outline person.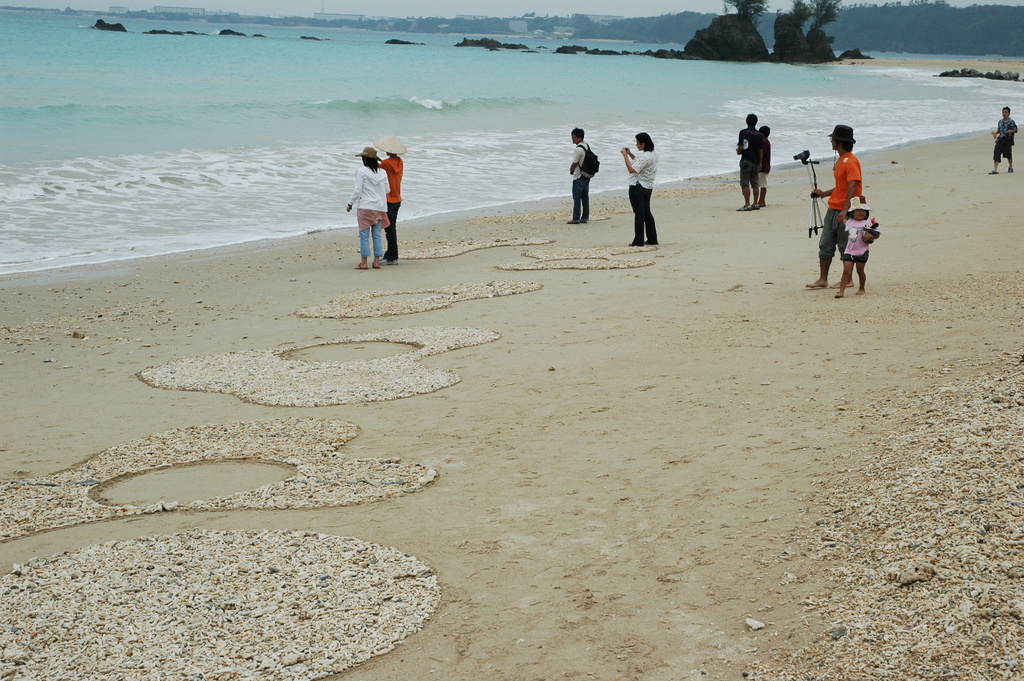
Outline: x1=839, y1=185, x2=878, y2=287.
